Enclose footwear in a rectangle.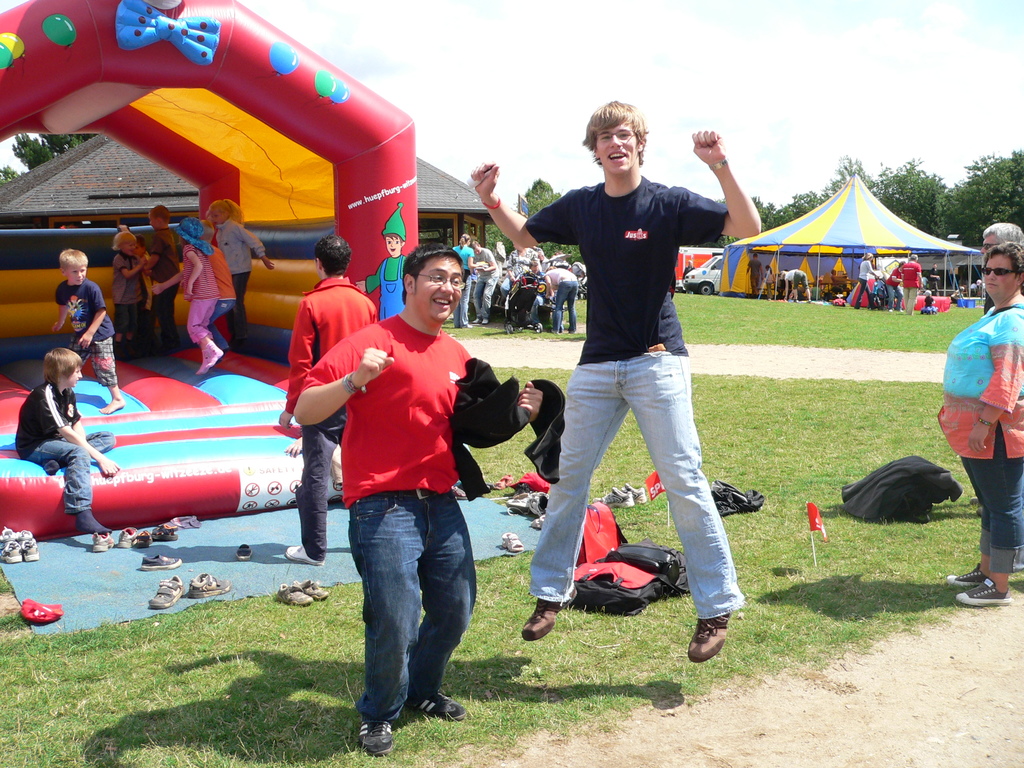
bbox=(118, 524, 135, 550).
